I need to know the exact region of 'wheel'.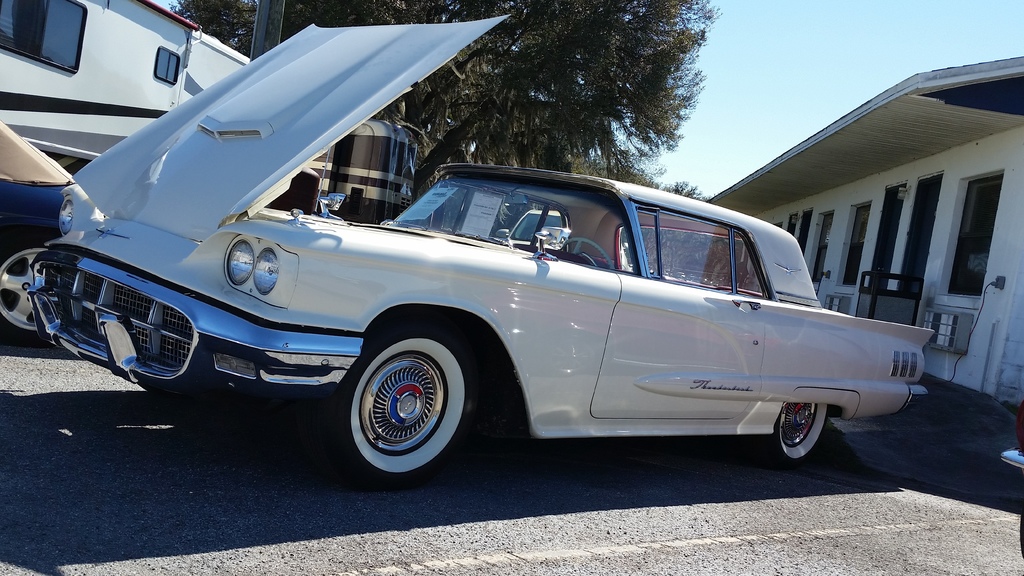
Region: (left=566, top=240, right=616, bottom=272).
